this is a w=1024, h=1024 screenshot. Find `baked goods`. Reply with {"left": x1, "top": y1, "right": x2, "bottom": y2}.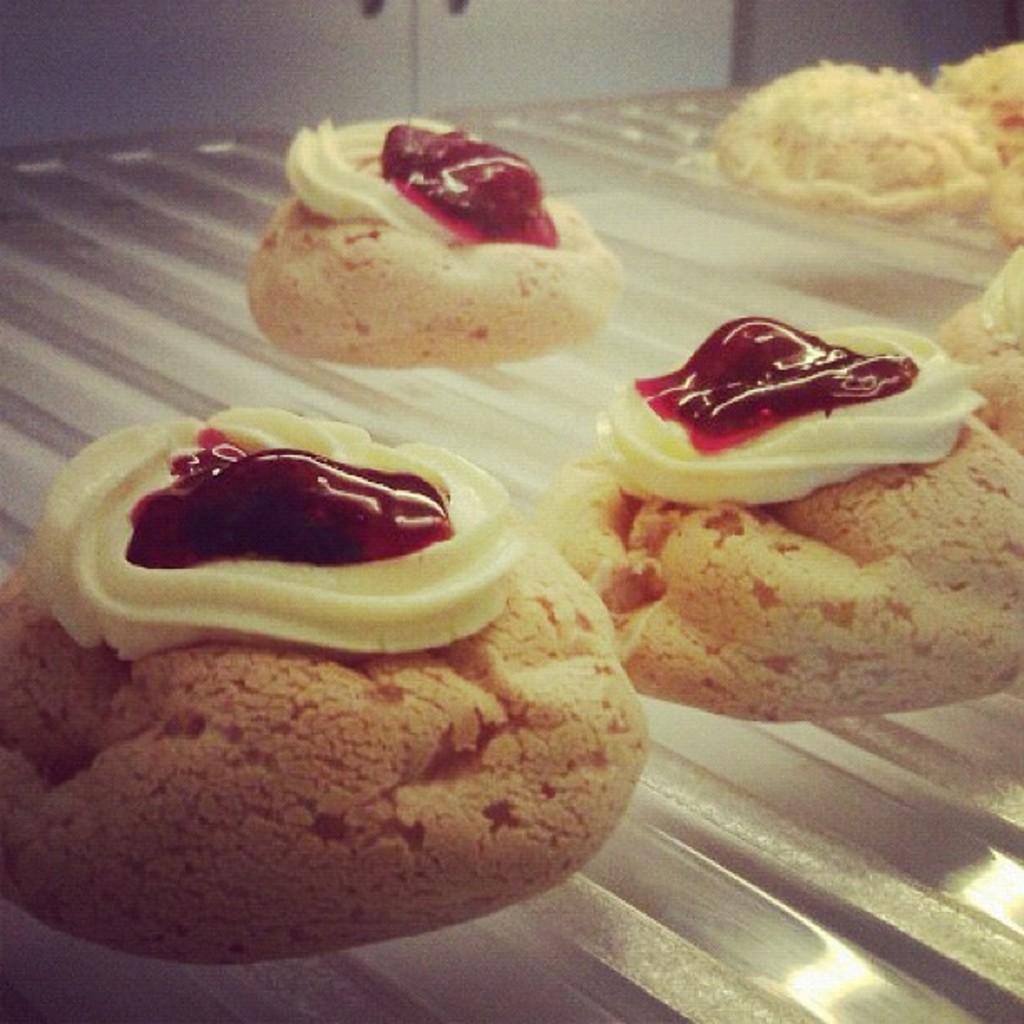
{"left": 45, "top": 393, "right": 637, "bottom": 977}.
